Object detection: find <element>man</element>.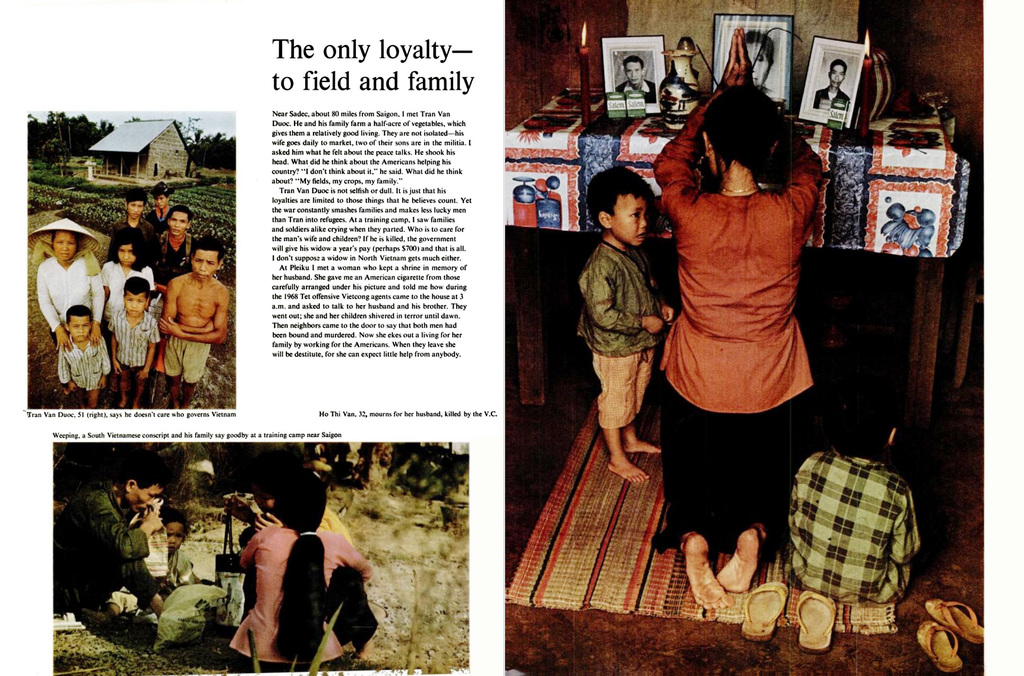
BBox(45, 453, 173, 631).
